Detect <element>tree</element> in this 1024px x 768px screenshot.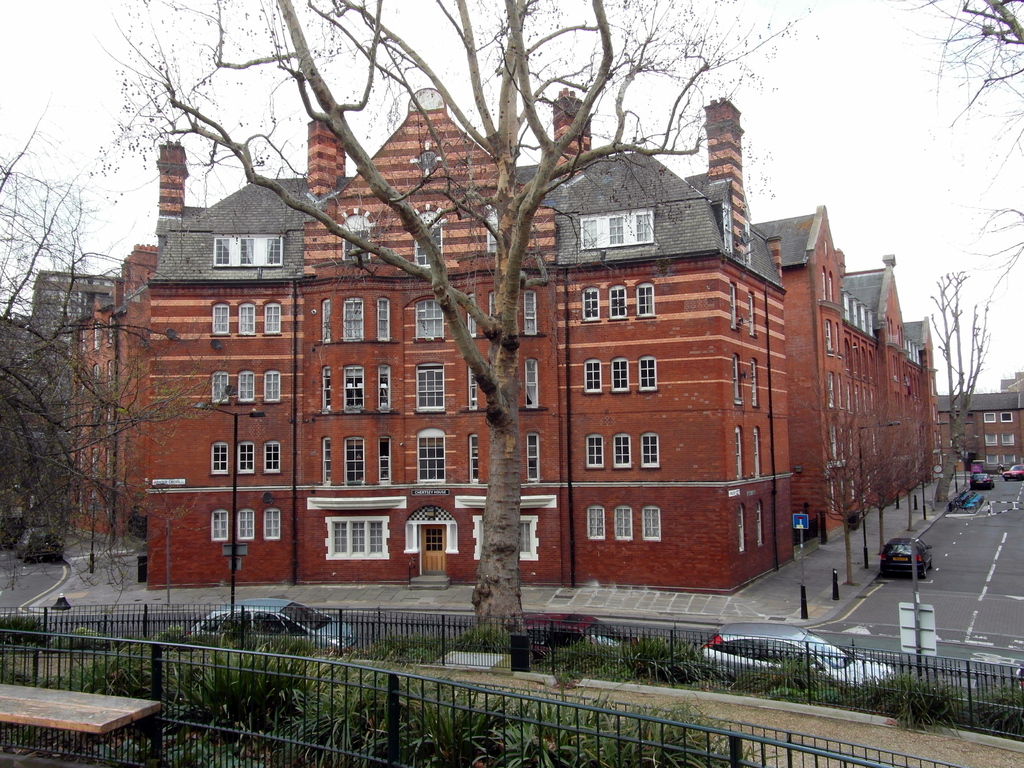
Detection: 929, 260, 1006, 471.
